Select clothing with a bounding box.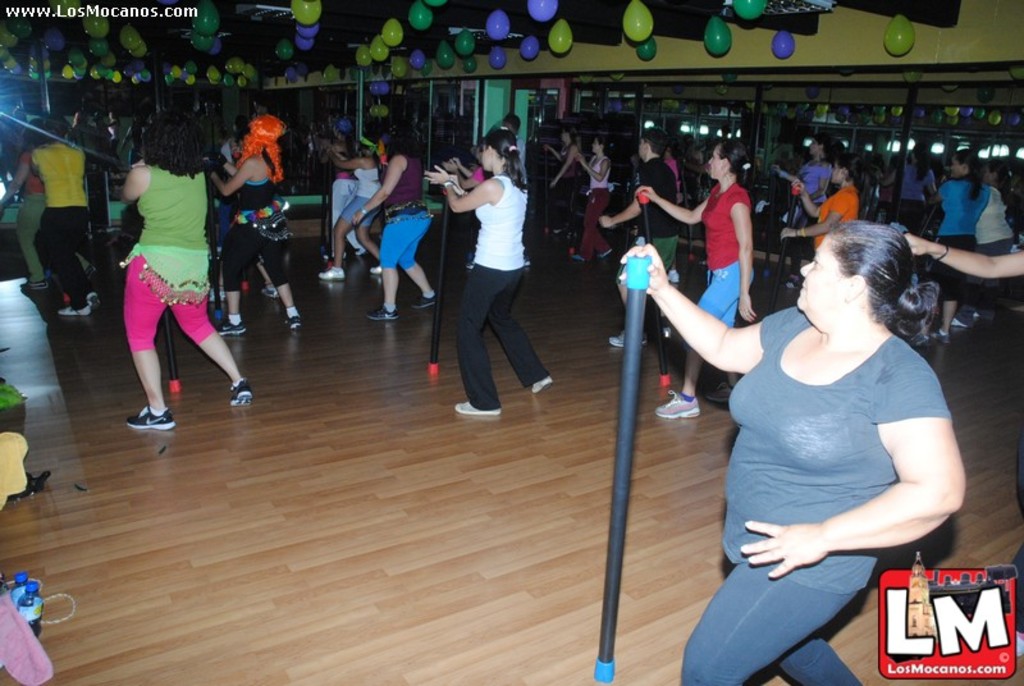
964 186 1016 291.
